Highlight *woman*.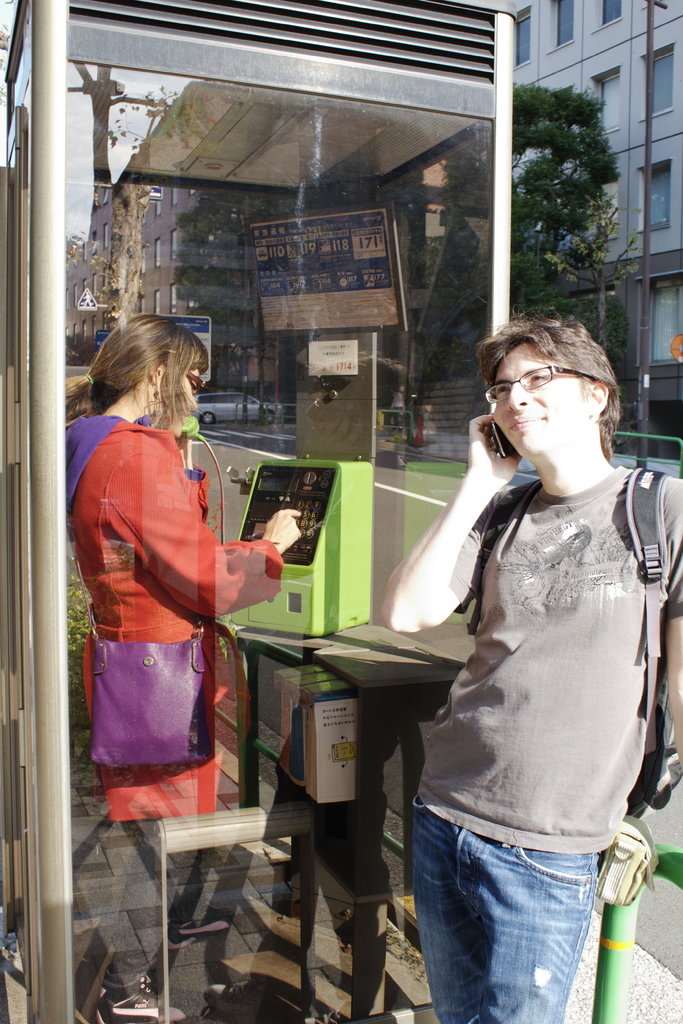
Highlighted region: BBox(67, 296, 278, 886).
